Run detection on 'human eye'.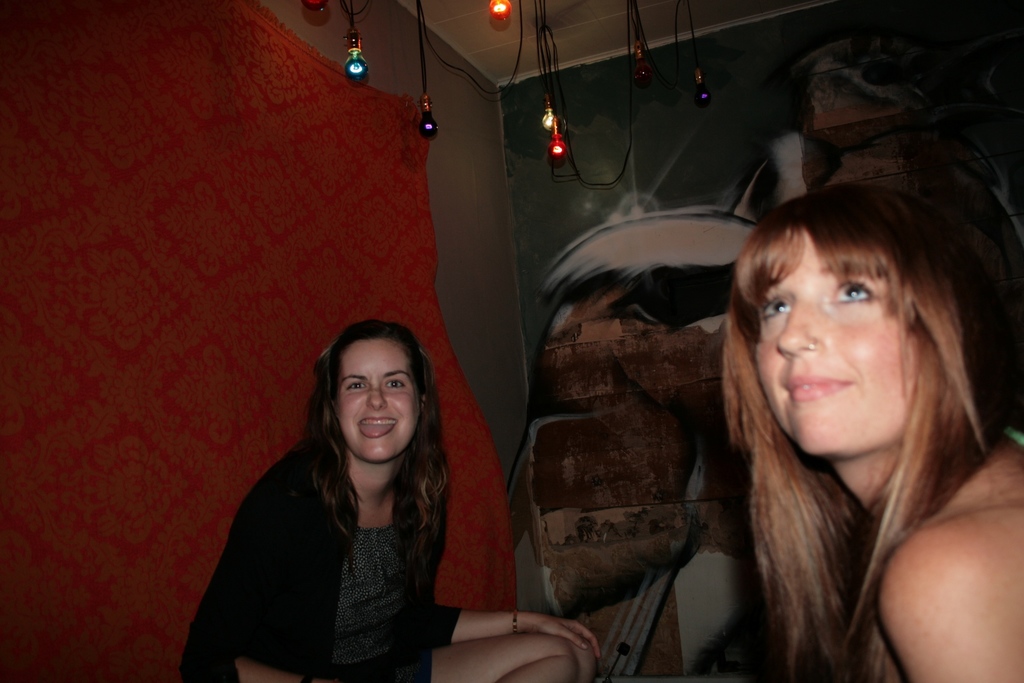
Result: bbox=(385, 374, 412, 392).
